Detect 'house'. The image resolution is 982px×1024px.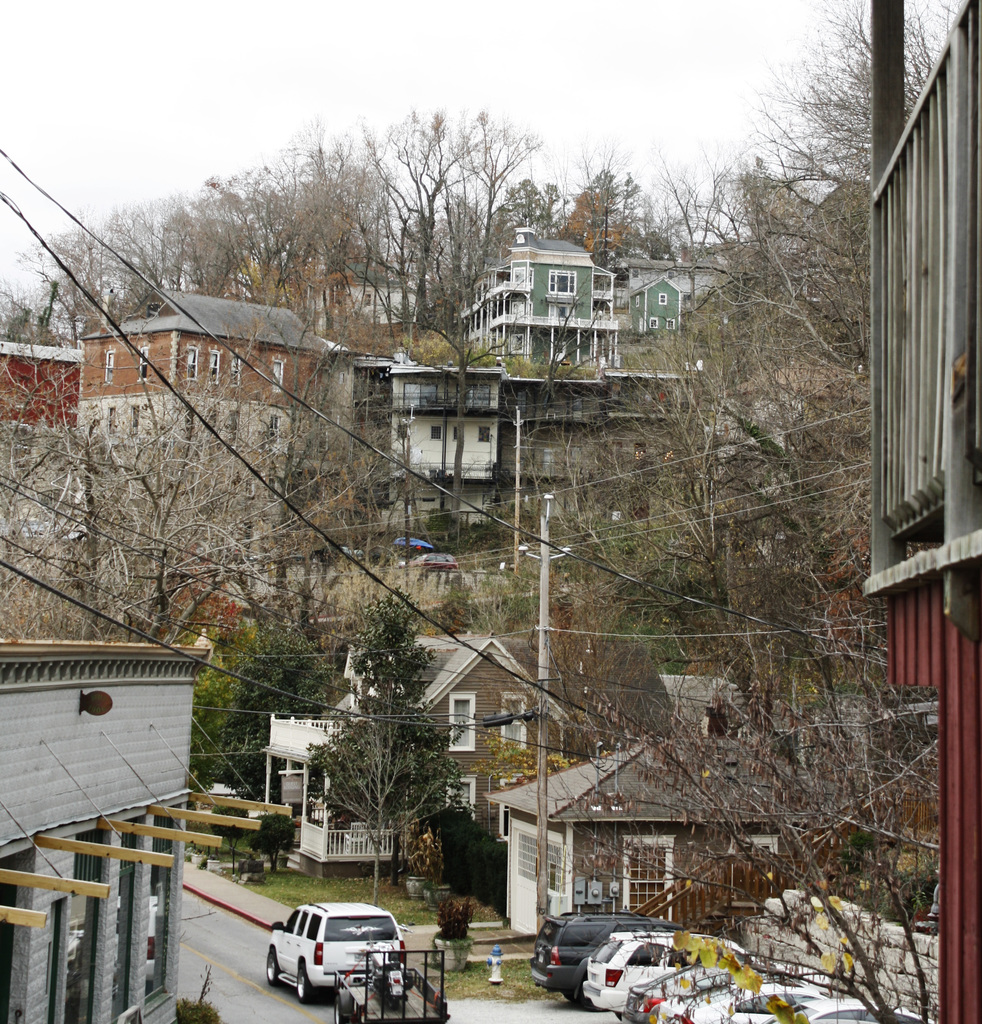
476, 717, 831, 956.
